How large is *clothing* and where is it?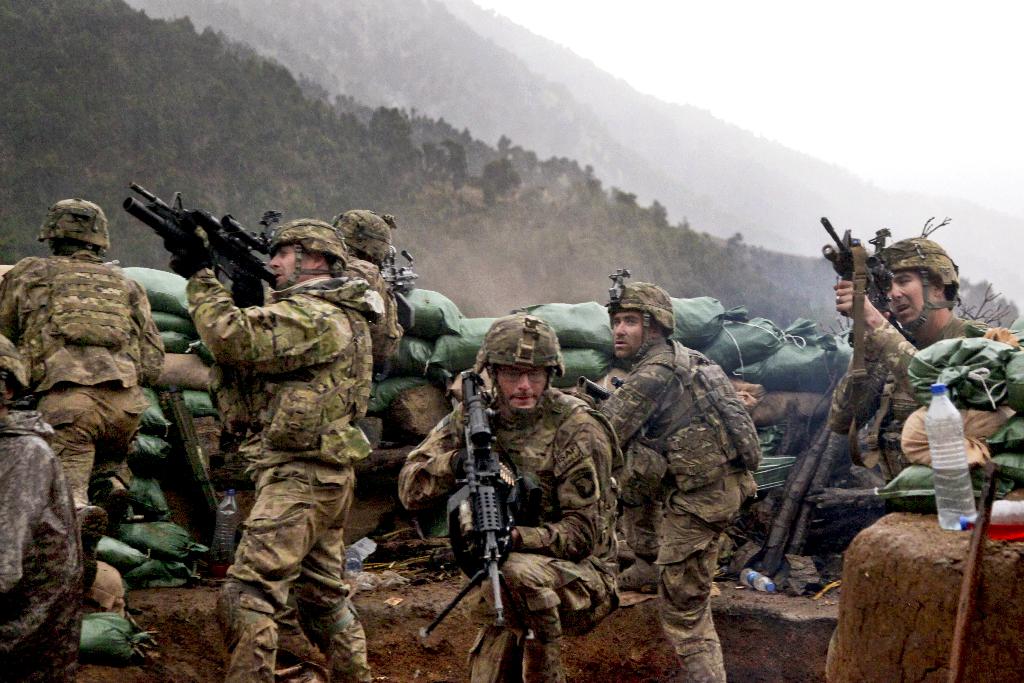
Bounding box: box(601, 339, 764, 682).
